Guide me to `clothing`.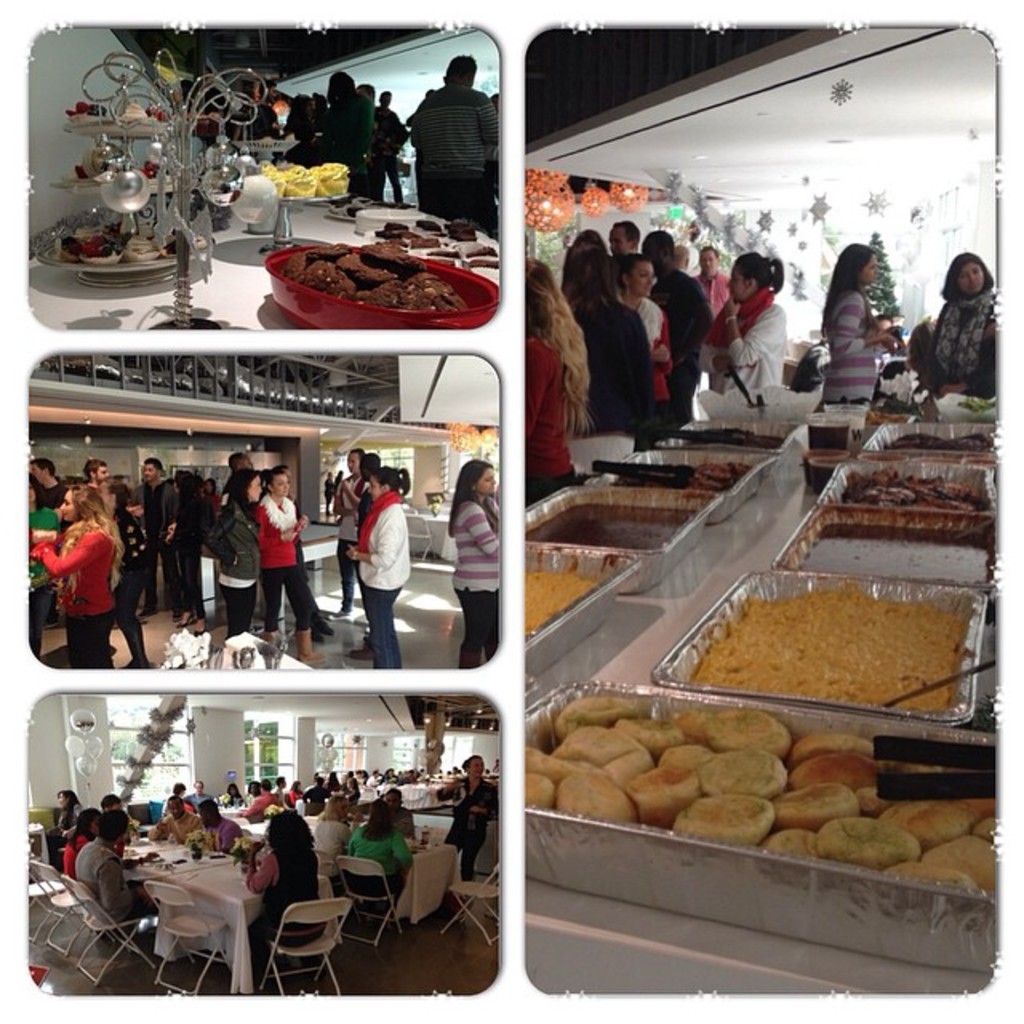
Guidance: [690, 270, 731, 314].
